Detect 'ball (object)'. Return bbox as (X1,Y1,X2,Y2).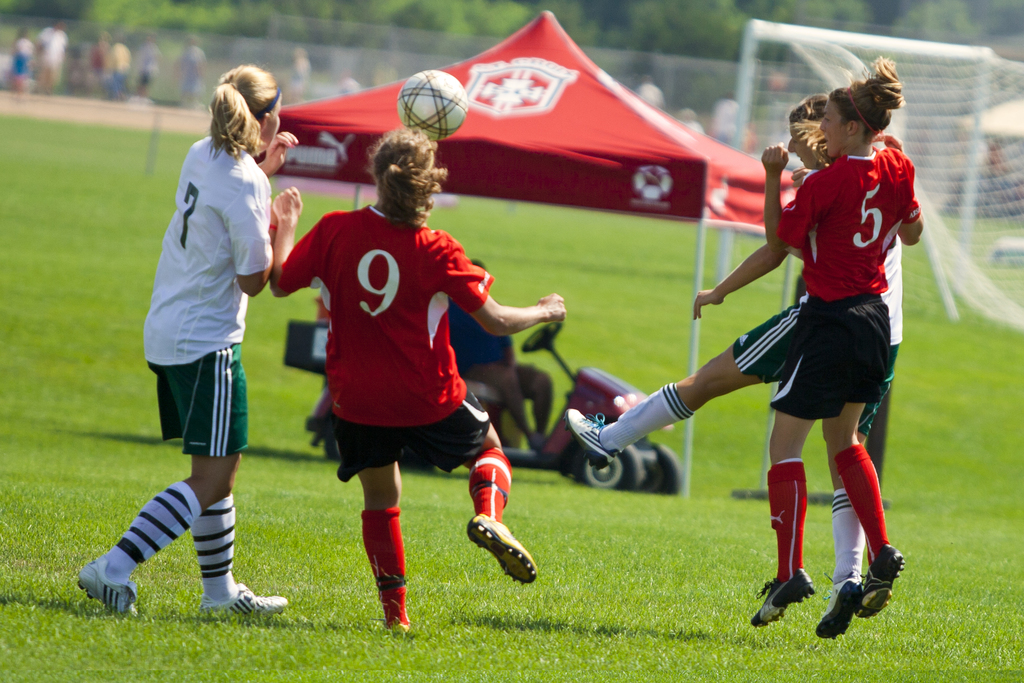
(399,69,468,139).
